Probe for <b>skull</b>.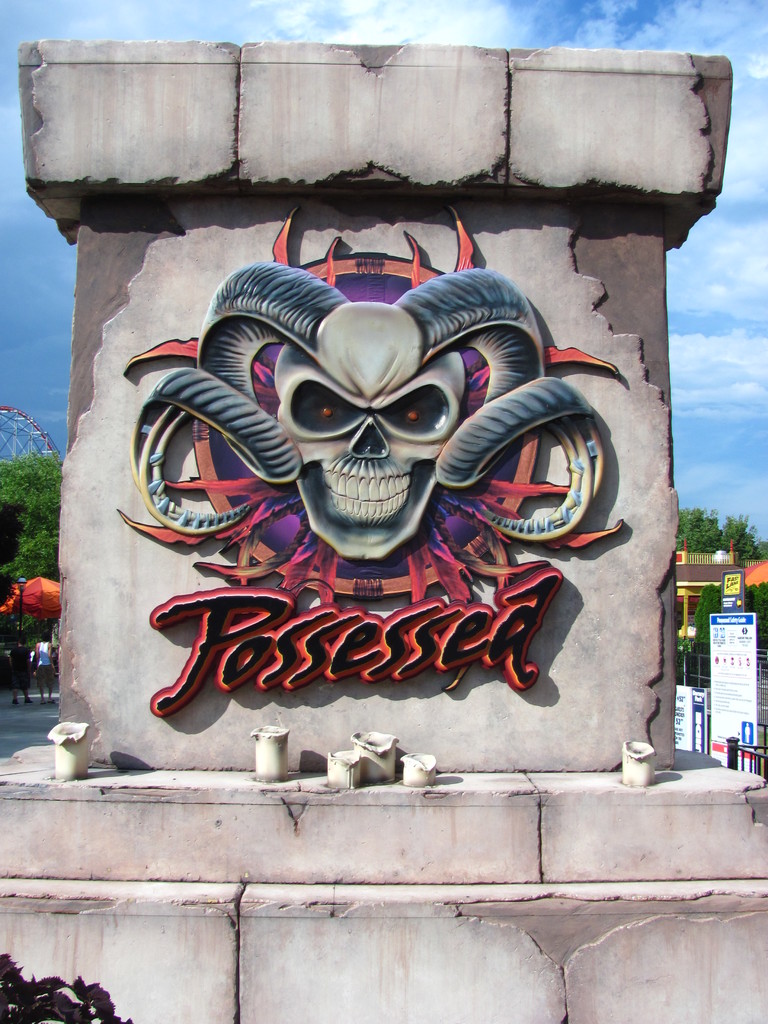
Probe result: <bbox>136, 266, 606, 561</bbox>.
